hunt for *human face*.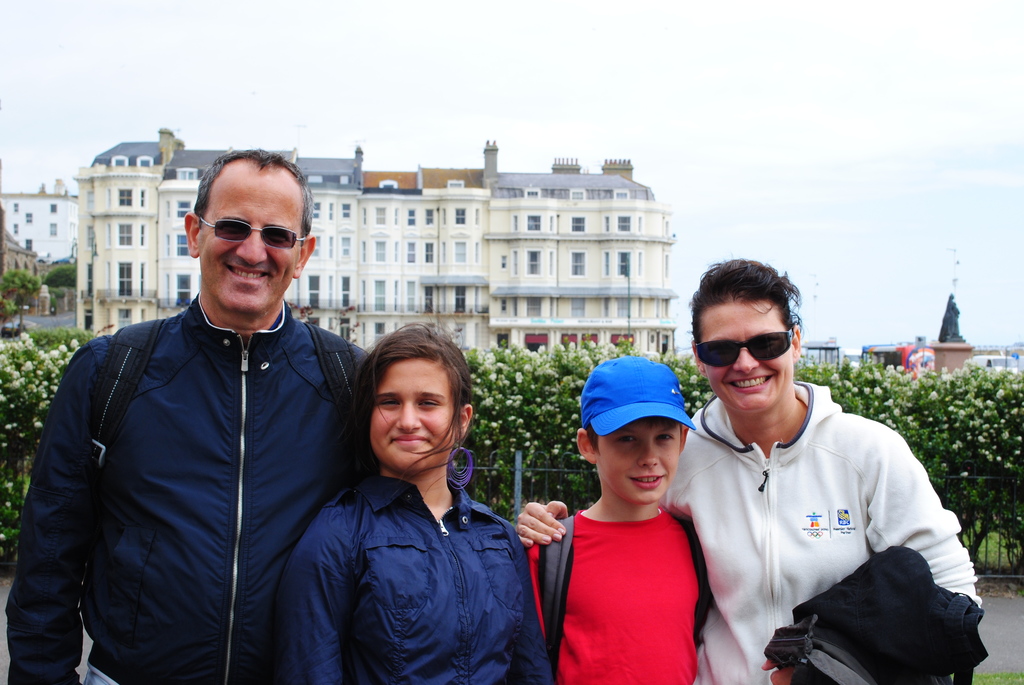
Hunted down at {"left": 365, "top": 362, "right": 458, "bottom": 469}.
